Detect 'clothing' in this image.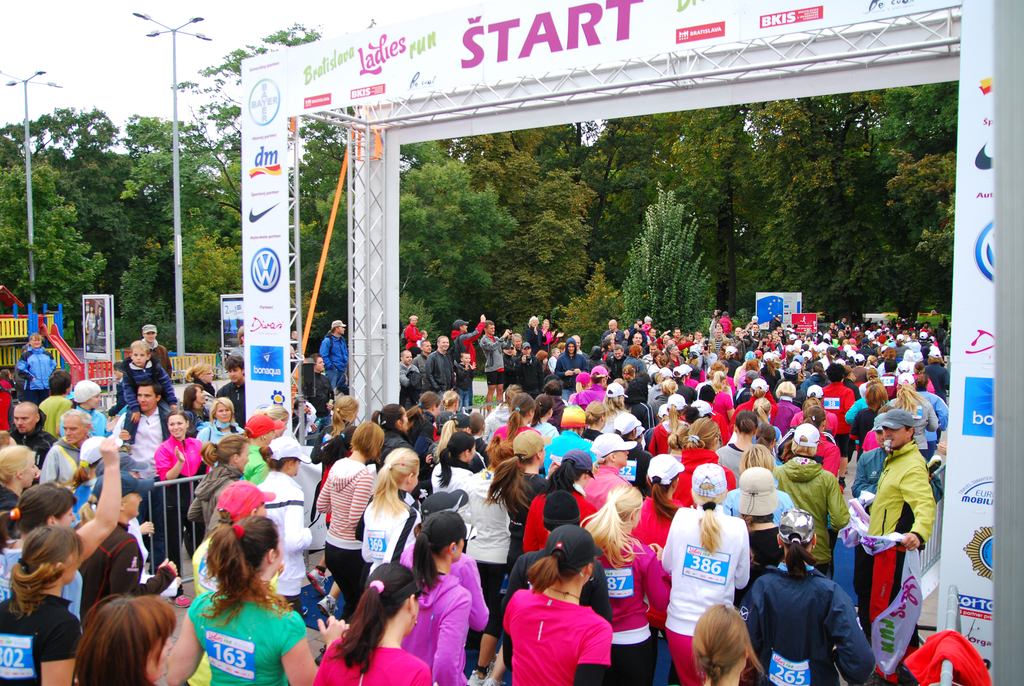
Detection: bbox(358, 495, 432, 557).
